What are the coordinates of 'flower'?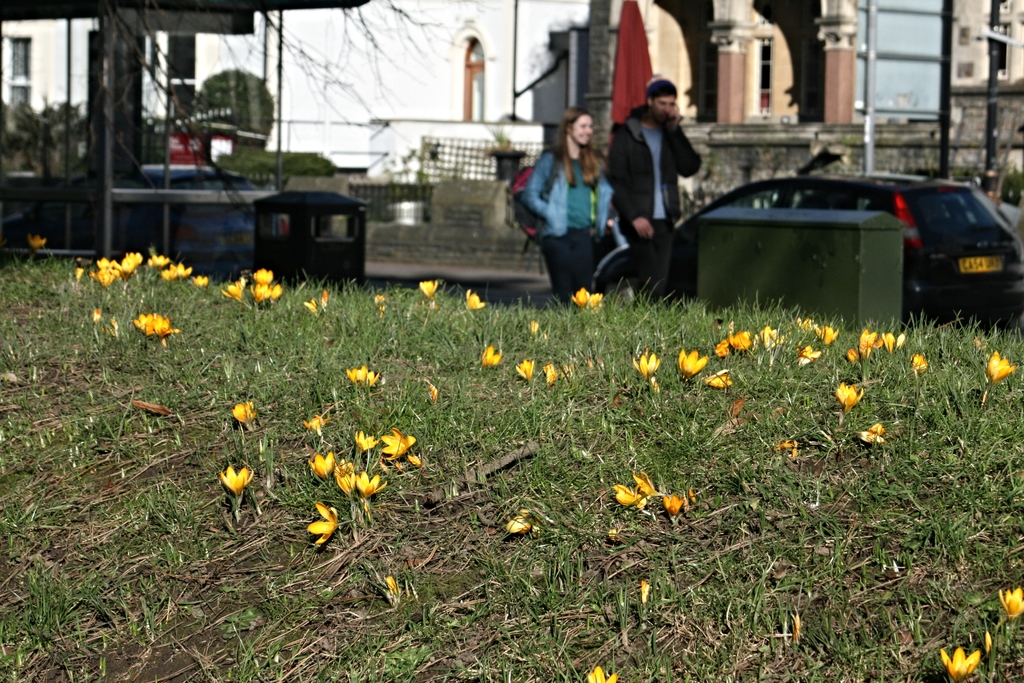
region(570, 285, 586, 306).
